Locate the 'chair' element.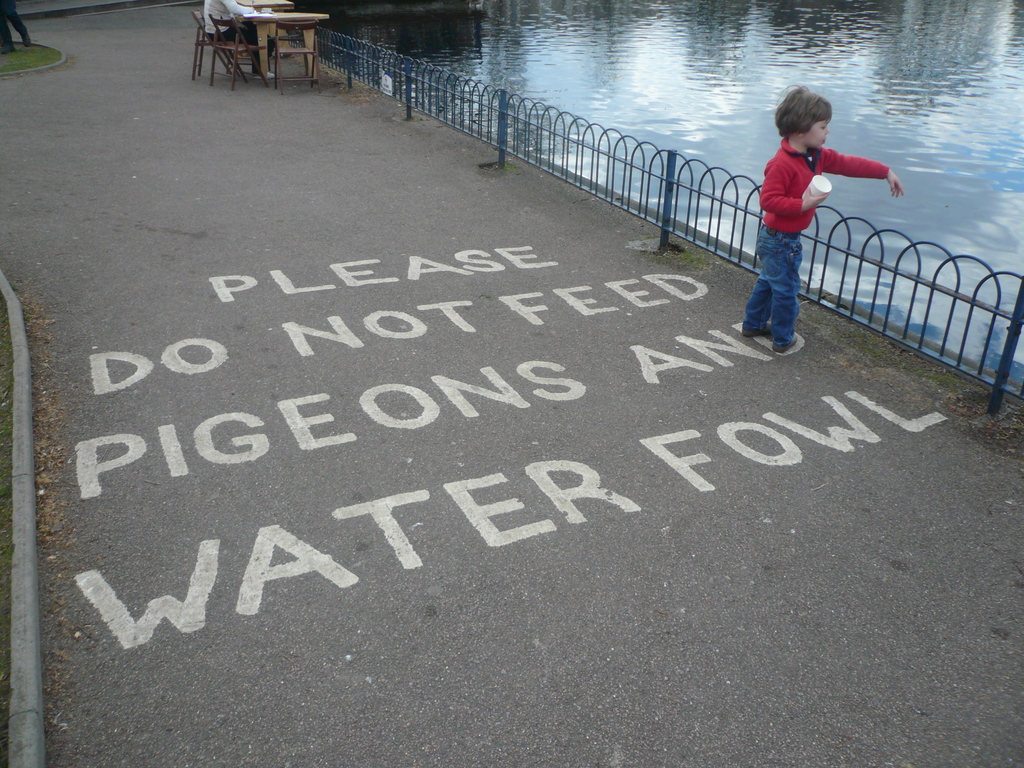
Element bbox: <bbox>275, 20, 324, 97</bbox>.
